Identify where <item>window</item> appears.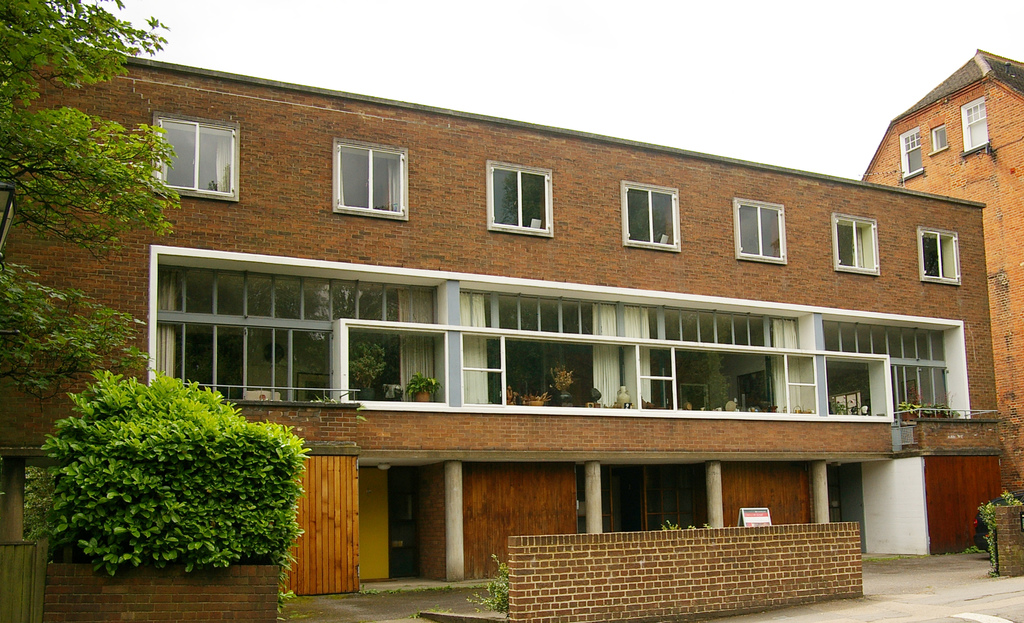
Appears at 906/125/922/181.
